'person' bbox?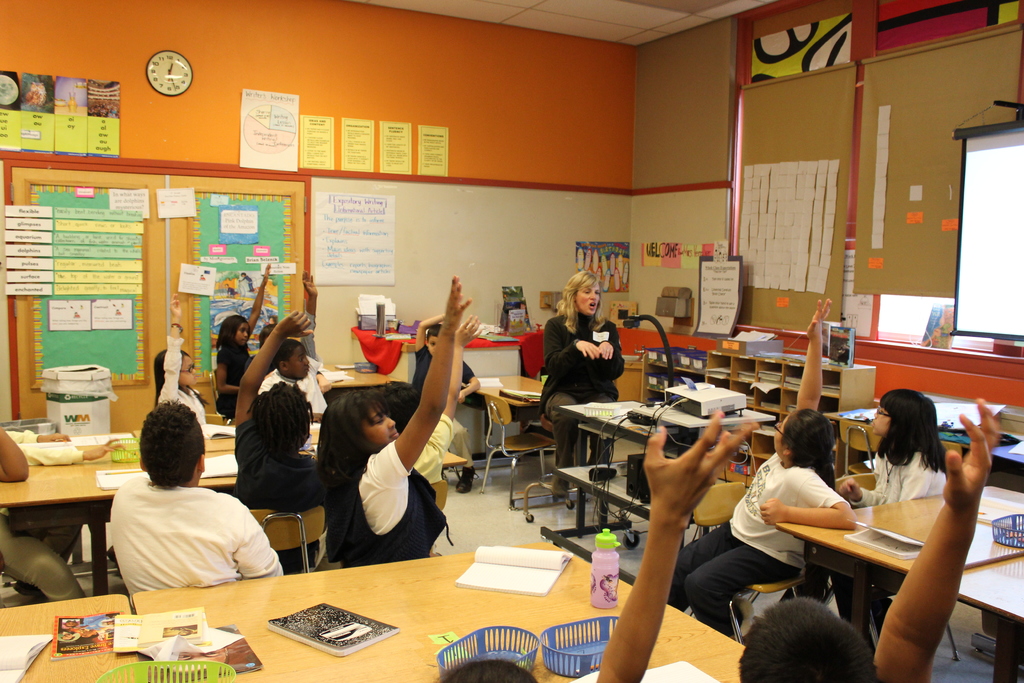
Rect(534, 270, 627, 503)
